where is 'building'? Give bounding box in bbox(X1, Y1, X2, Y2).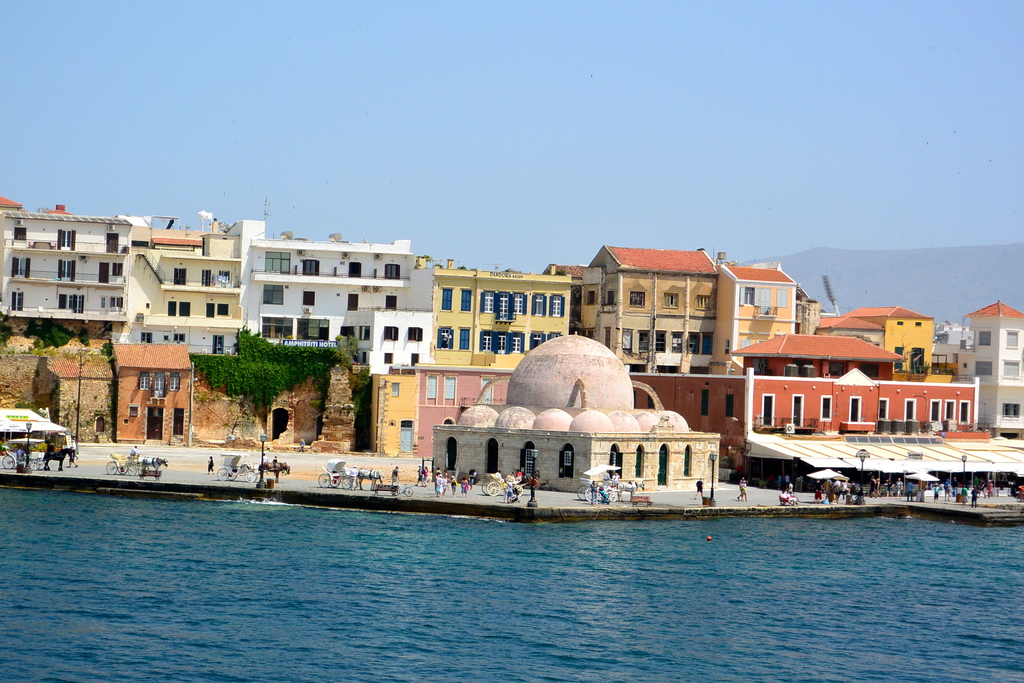
bbox(955, 299, 1023, 447).
